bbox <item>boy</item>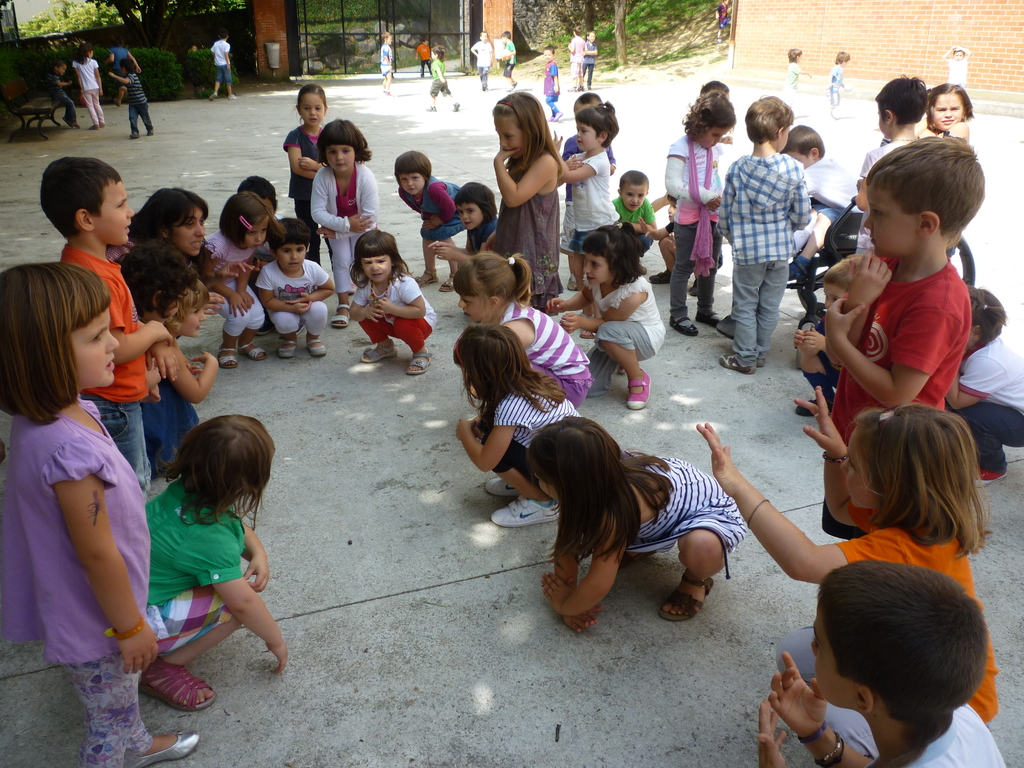
[823,50,852,116]
